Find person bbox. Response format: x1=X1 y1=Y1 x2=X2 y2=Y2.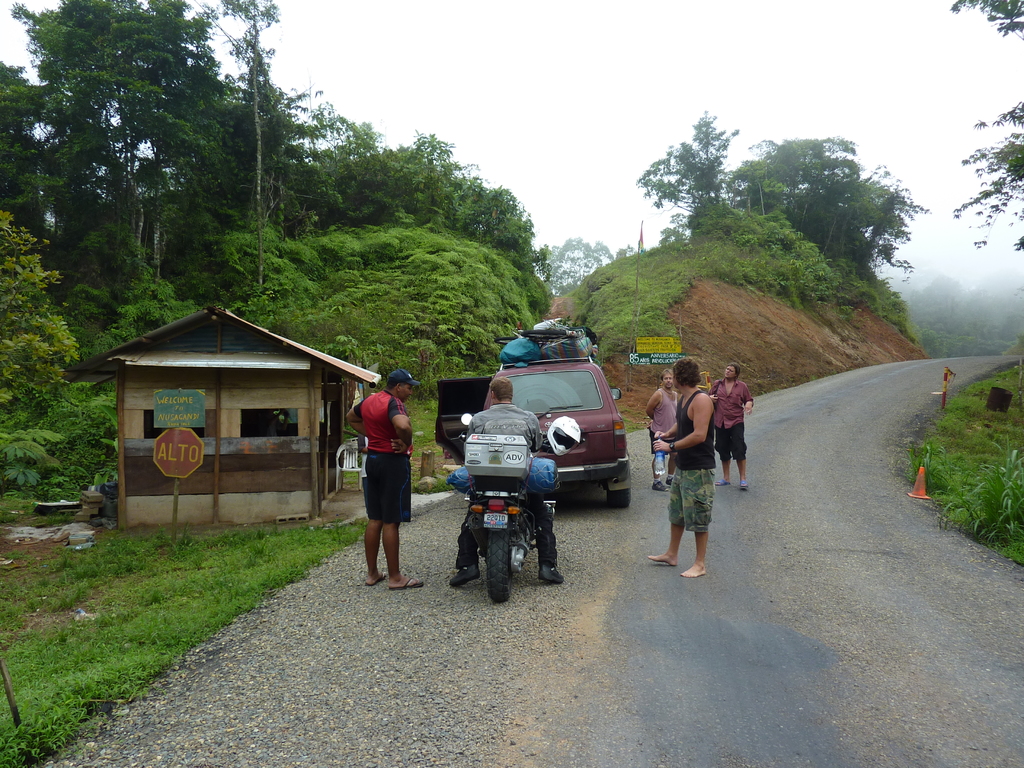
x1=642 y1=367 x2=682 y2=492.
